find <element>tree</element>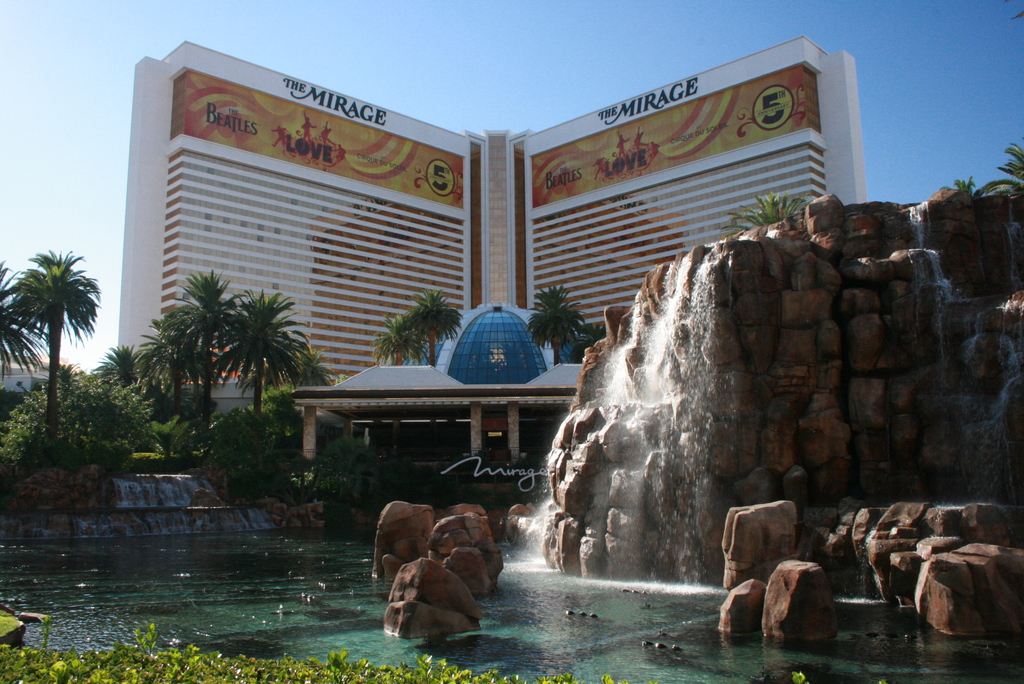
<bbox>724, 189, 801, 224</bbox>
